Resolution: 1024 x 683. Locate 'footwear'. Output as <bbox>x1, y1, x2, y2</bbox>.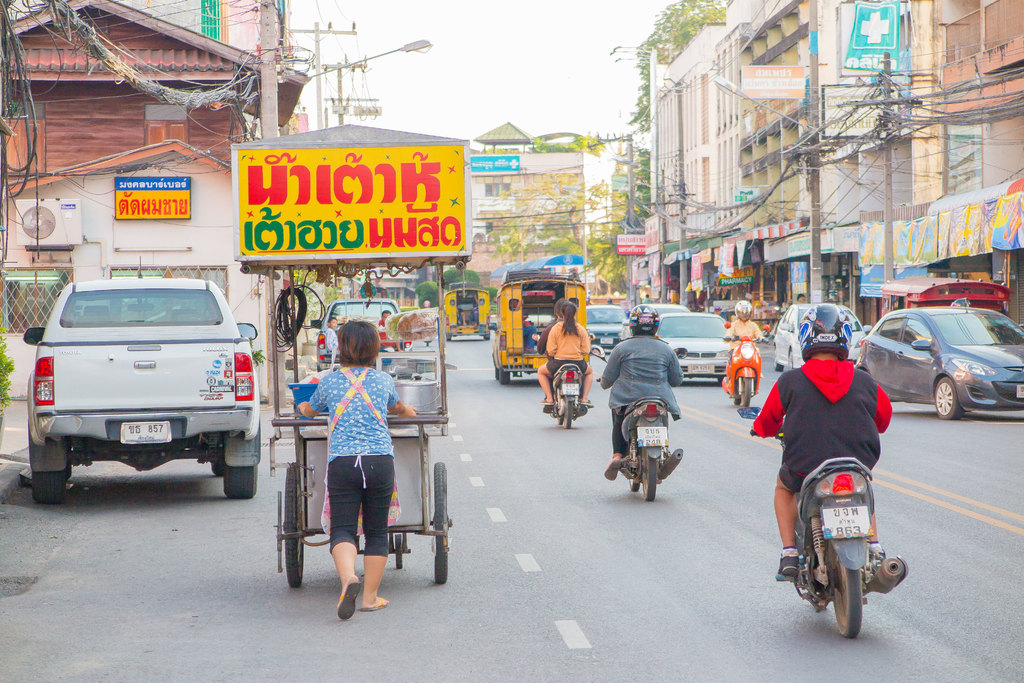
<bbox>579, 403, 595, 407</bbox>.
